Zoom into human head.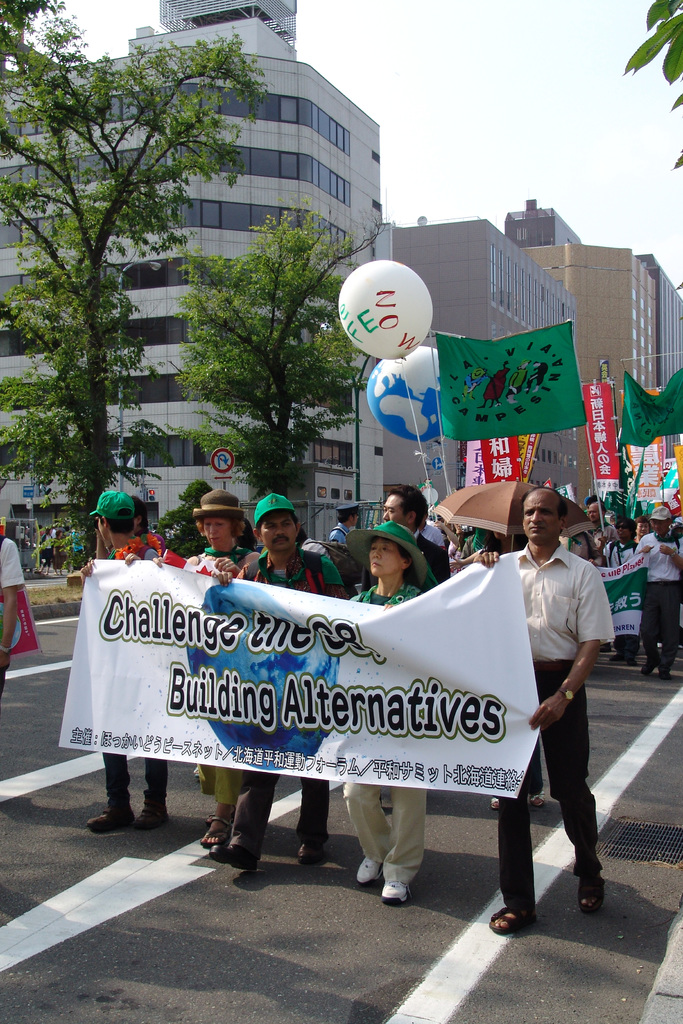
Zoom target: 613:518:639:545.
